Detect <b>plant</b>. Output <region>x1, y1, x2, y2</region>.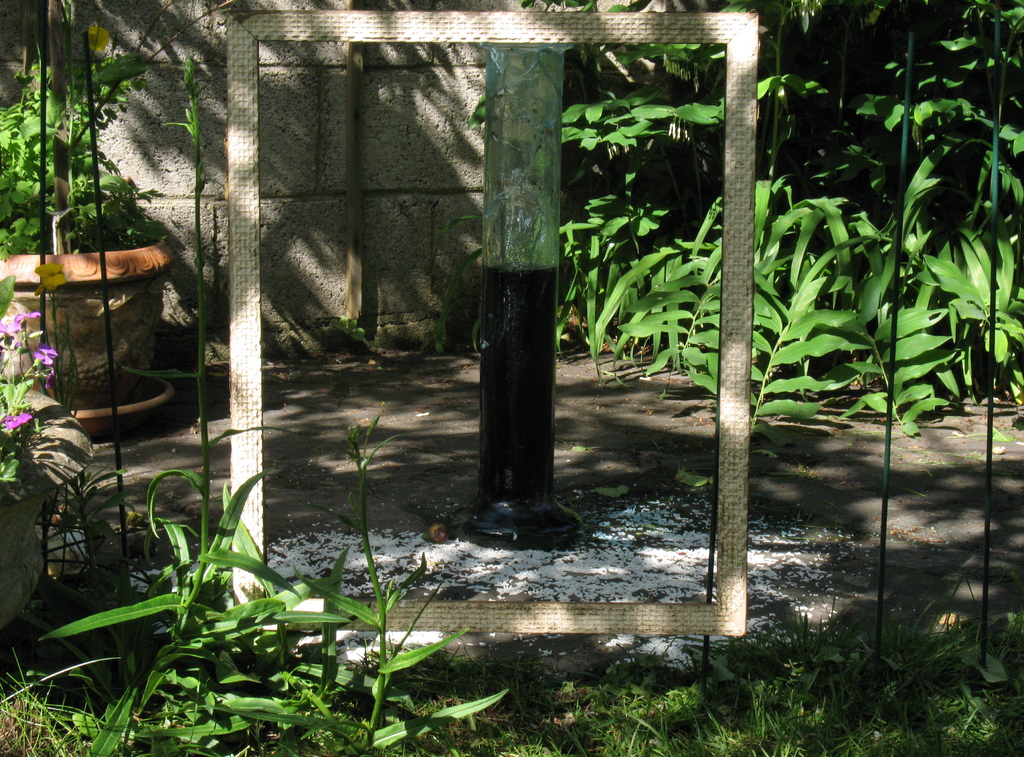
<region>468, 303, 488, 360</region>.
